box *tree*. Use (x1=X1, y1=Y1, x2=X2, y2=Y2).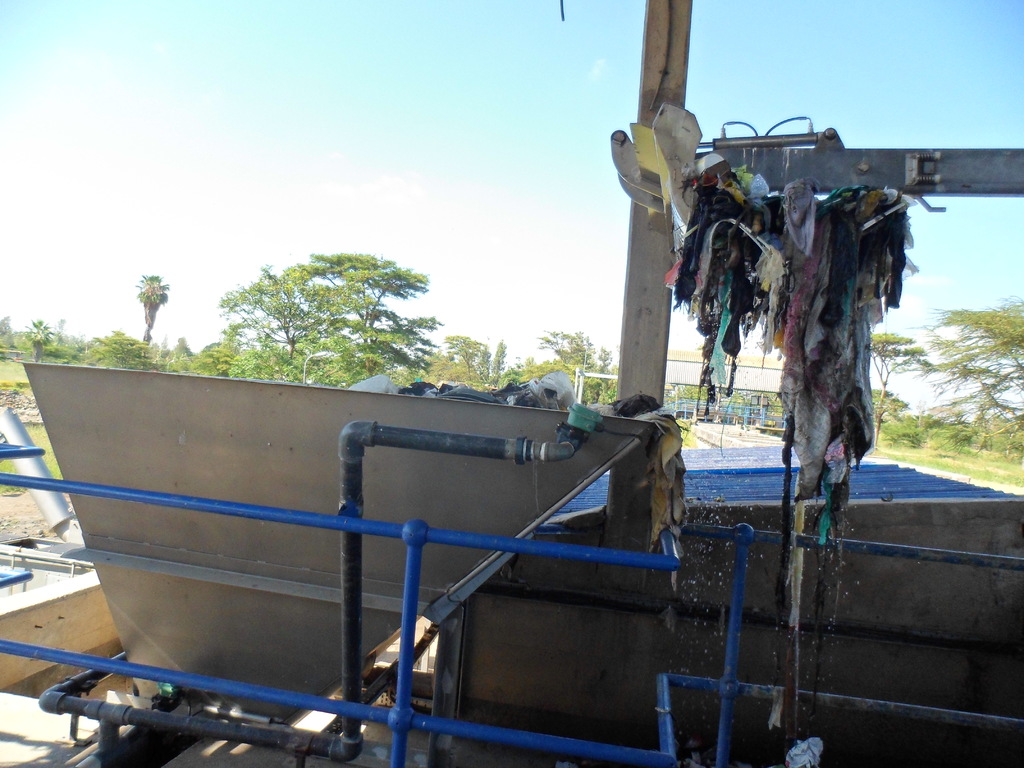
(x1=911, y1=288, x2=1023, y2=434).
